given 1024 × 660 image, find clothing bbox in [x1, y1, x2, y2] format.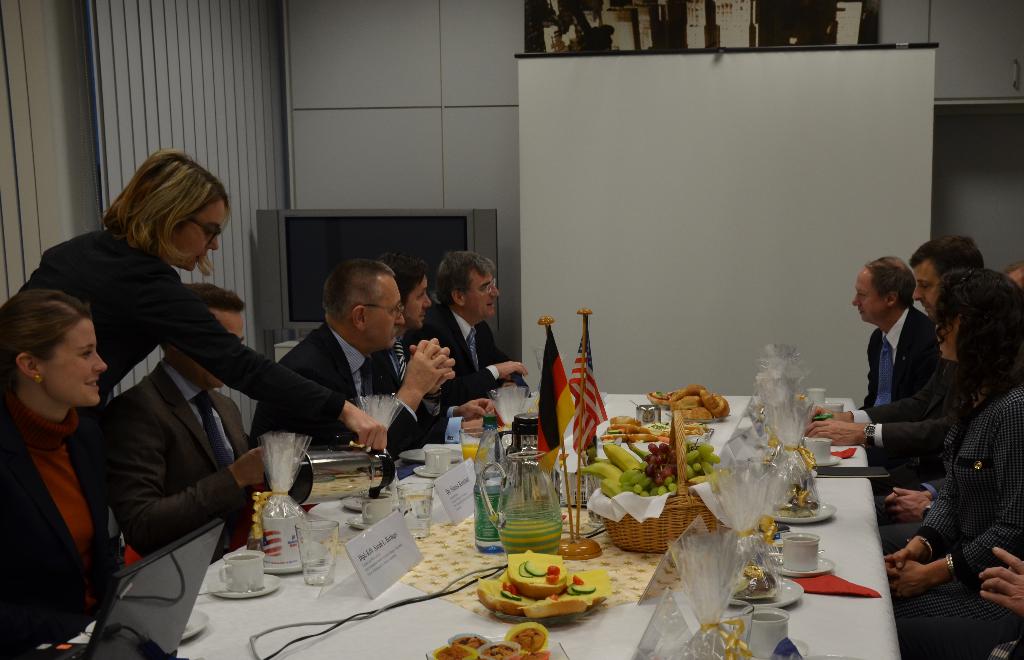
[0, 406, 115, 659].
